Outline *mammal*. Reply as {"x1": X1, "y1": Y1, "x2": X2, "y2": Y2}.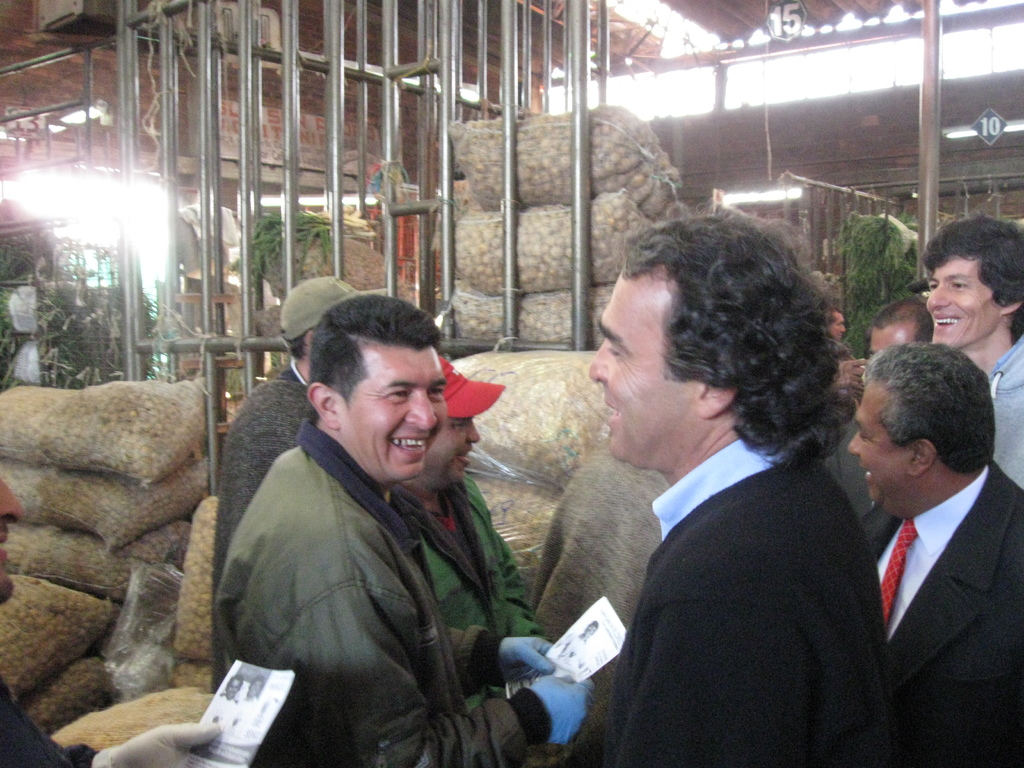
{"x1": 584, "y1": 205, "x2": 898, "y2": 767}.
